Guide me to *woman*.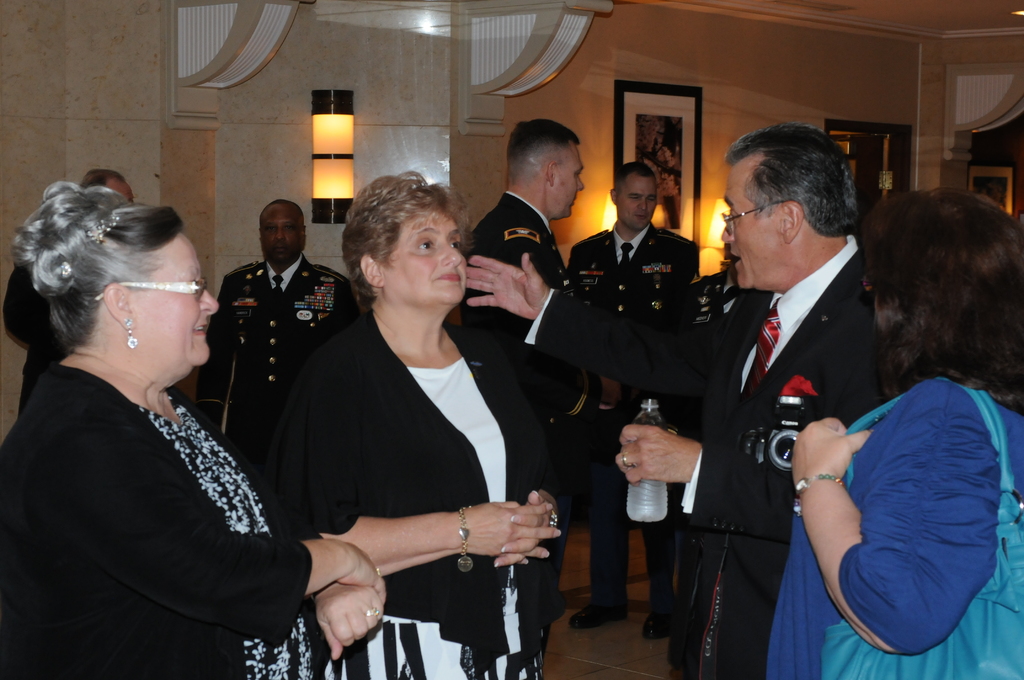
Guidance: [x1=4, y1=156, x2=305, y2=679].
